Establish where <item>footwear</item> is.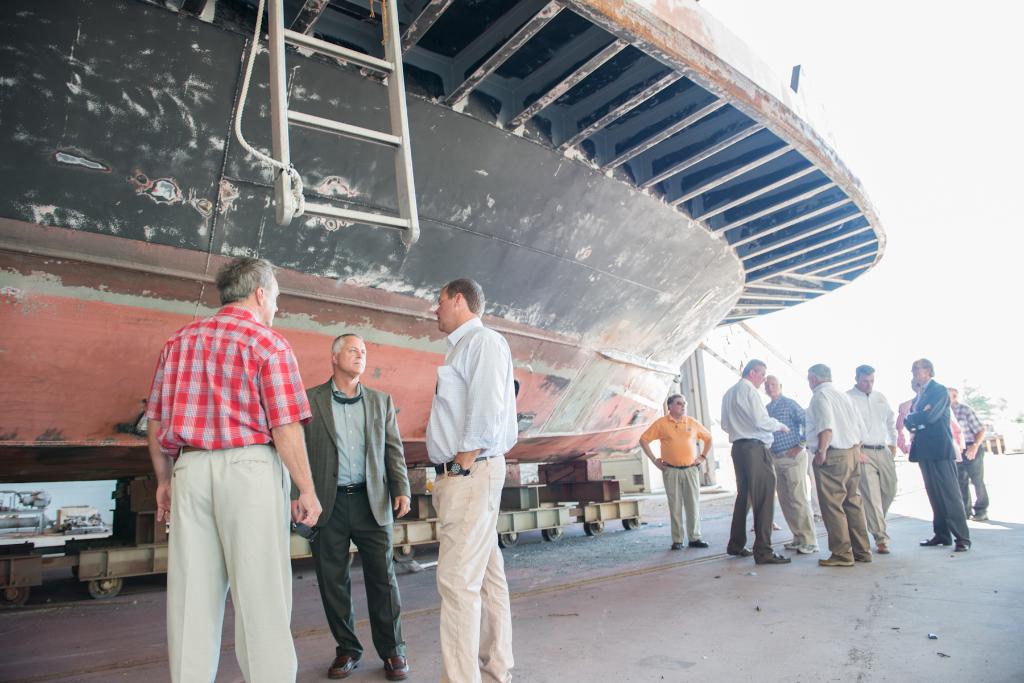
Established at left=738, top=545, right=753, bottom=558.
